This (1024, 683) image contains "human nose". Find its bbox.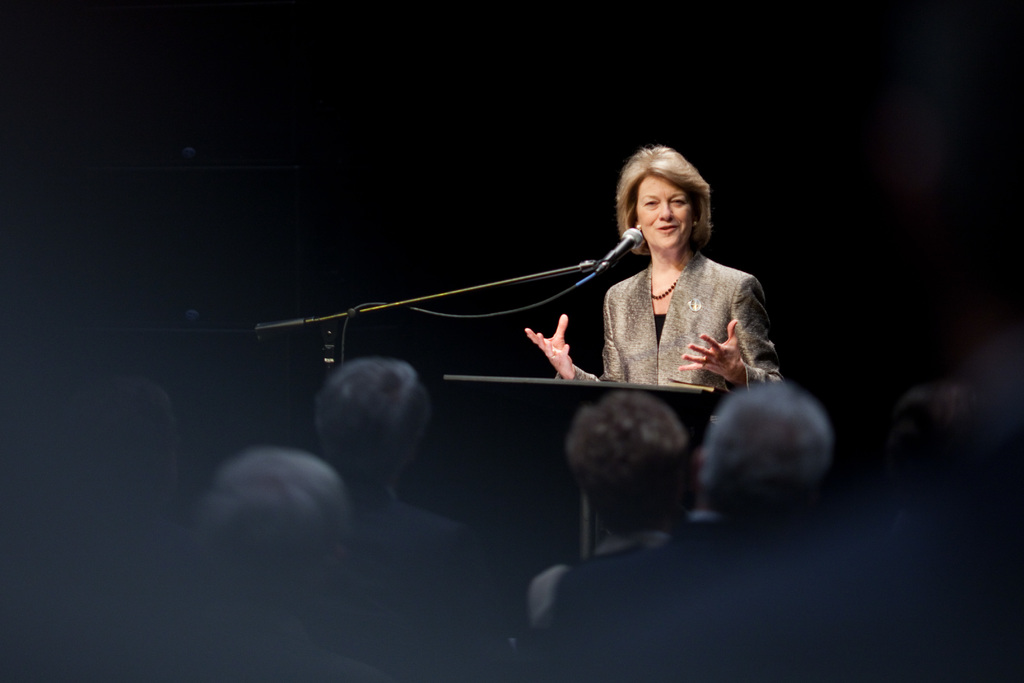
[x1=660, y1=202, x2=673, y2=221].
